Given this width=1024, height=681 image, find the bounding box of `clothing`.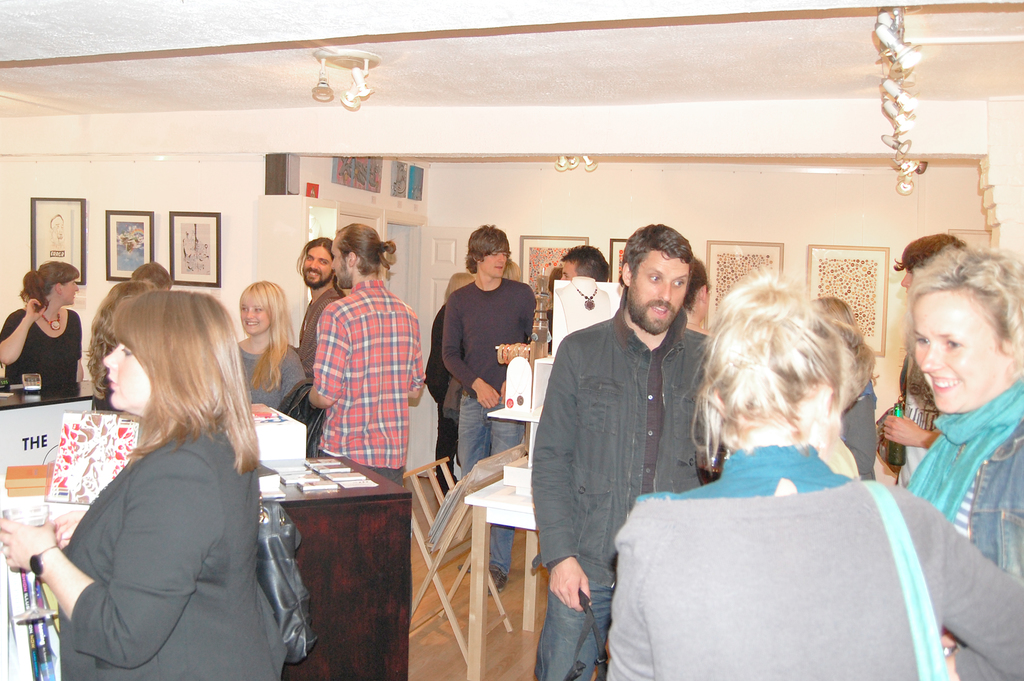
Rect(609, 451, 1023, 680).
